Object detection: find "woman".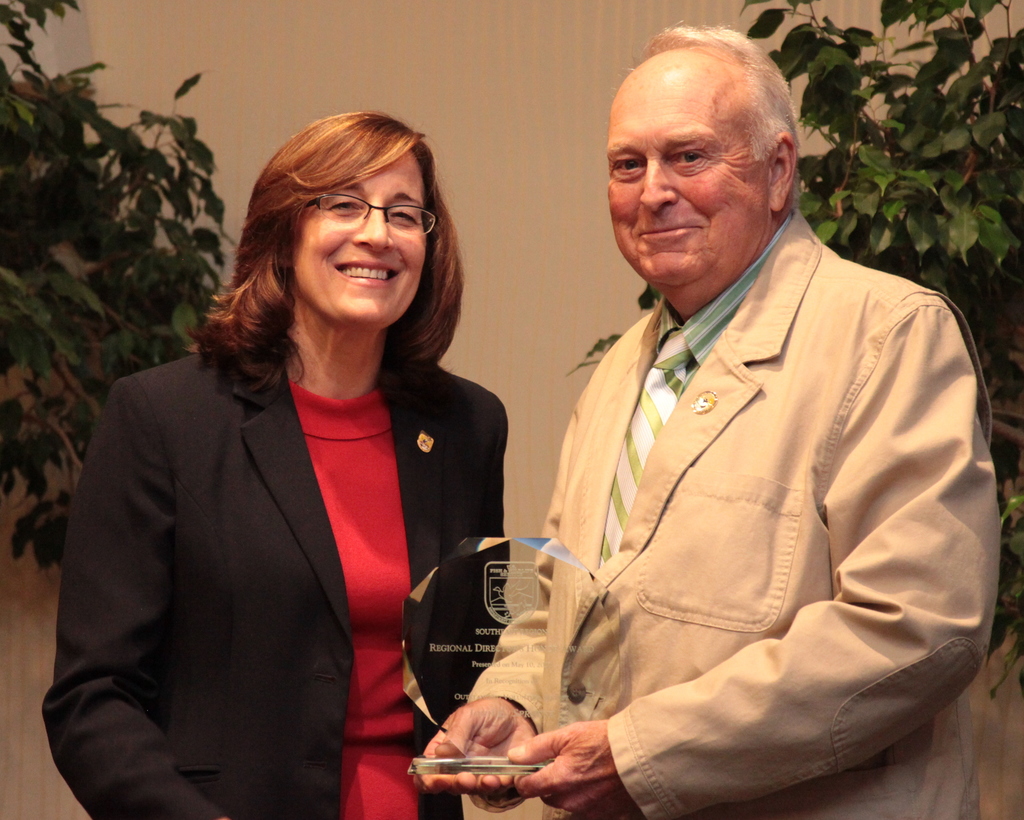
(x1=36, y1=110, x2=518, y2=819).
